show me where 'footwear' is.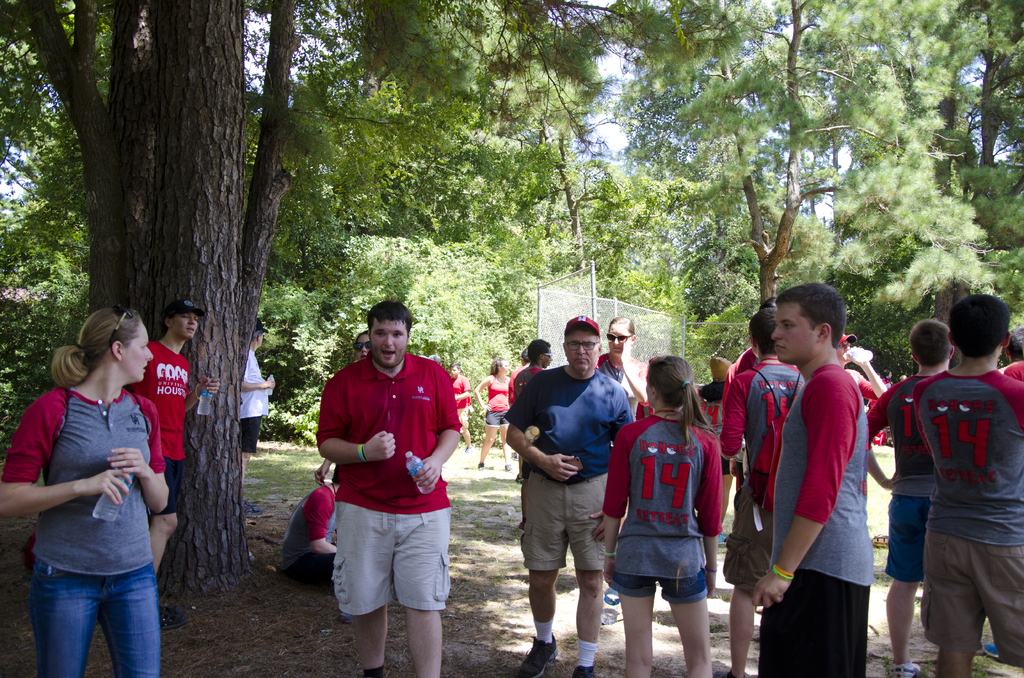
'footwear' is at pyautogui.locateOnScreen(712, 669, 745, 677).
